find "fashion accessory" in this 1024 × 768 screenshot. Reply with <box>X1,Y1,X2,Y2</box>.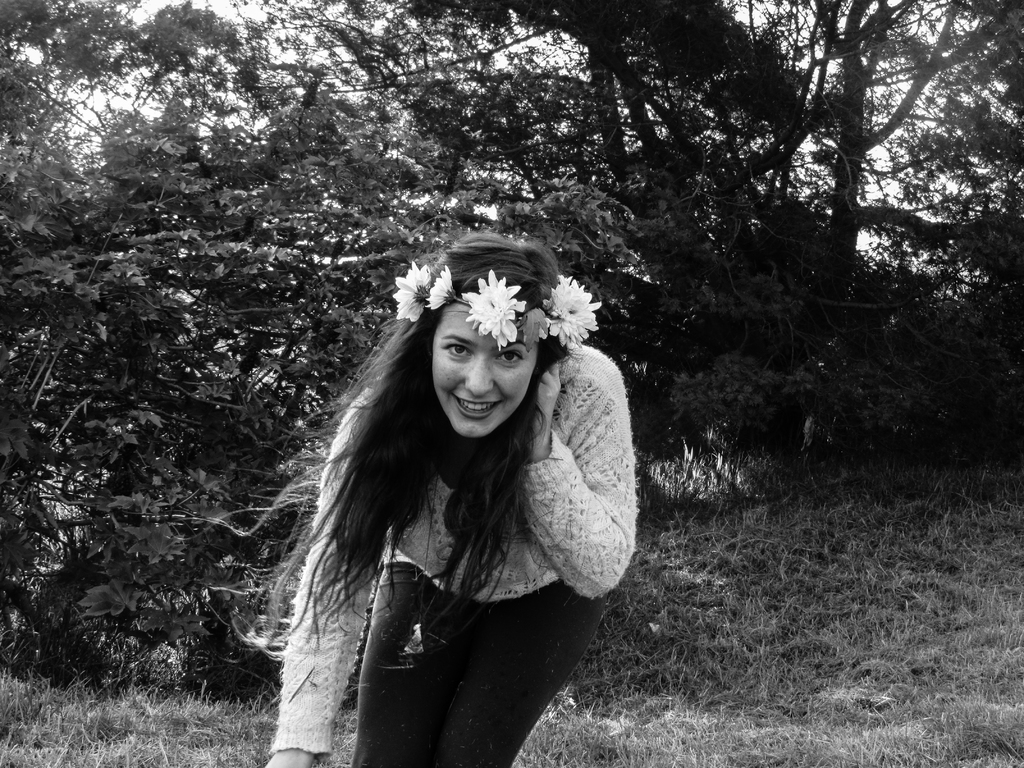
<box>392,257,604,352</box>.
